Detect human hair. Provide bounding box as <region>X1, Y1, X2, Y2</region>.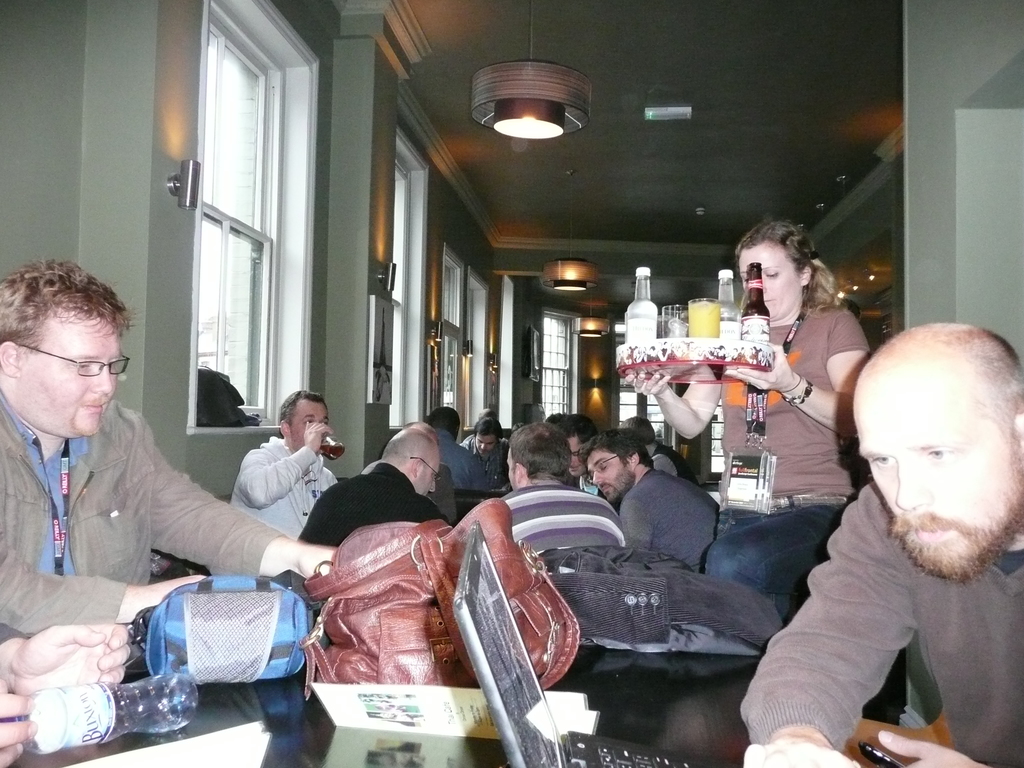
<region>278, 389, 327, 438</region>.
